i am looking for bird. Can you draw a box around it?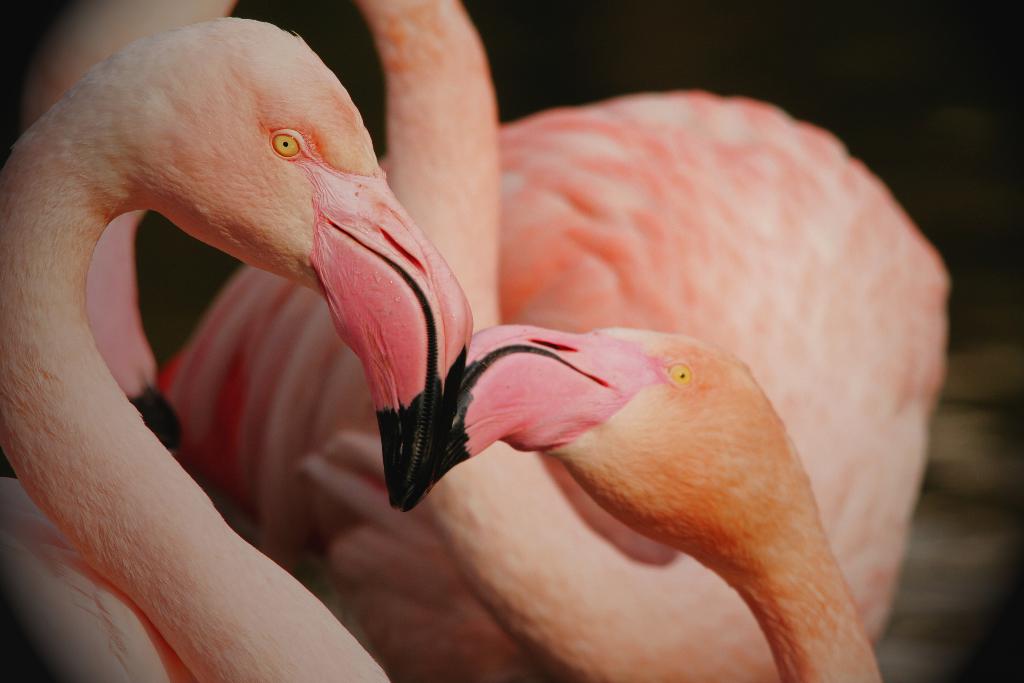
Sure, the bounding box is (433,321,880,682).
